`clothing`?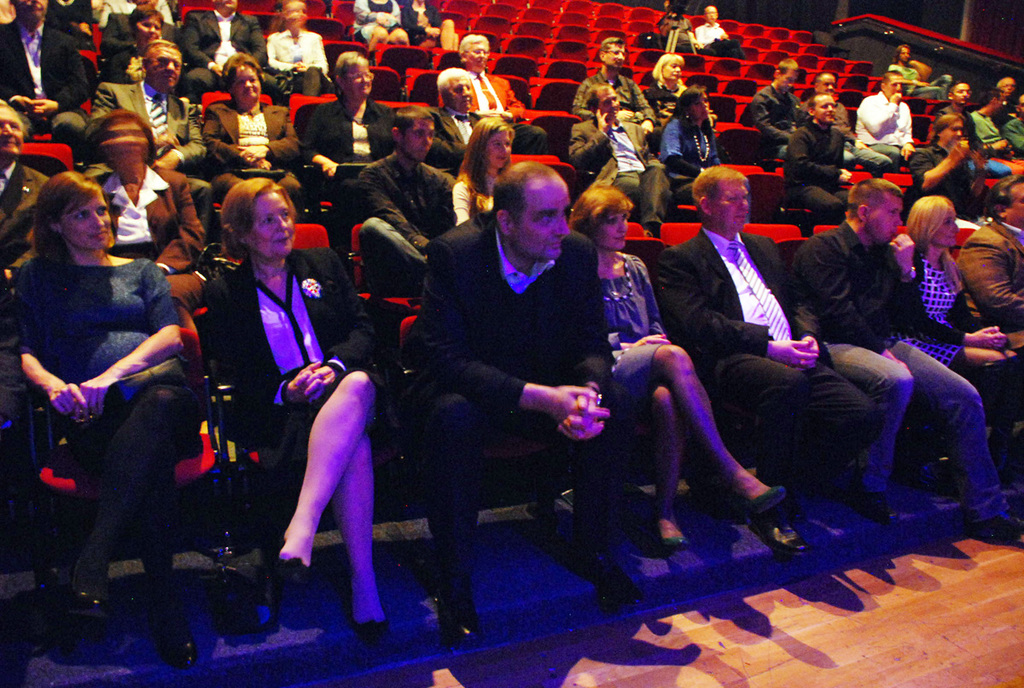
(852,79,911,184)
